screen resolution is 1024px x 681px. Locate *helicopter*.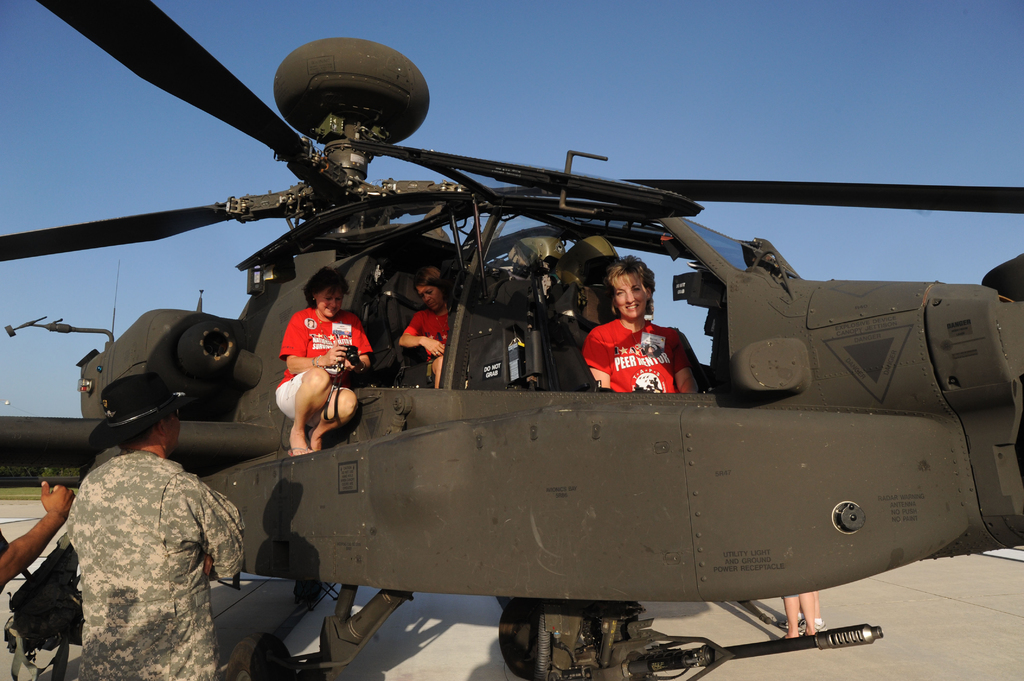
0/13/1023/680.
